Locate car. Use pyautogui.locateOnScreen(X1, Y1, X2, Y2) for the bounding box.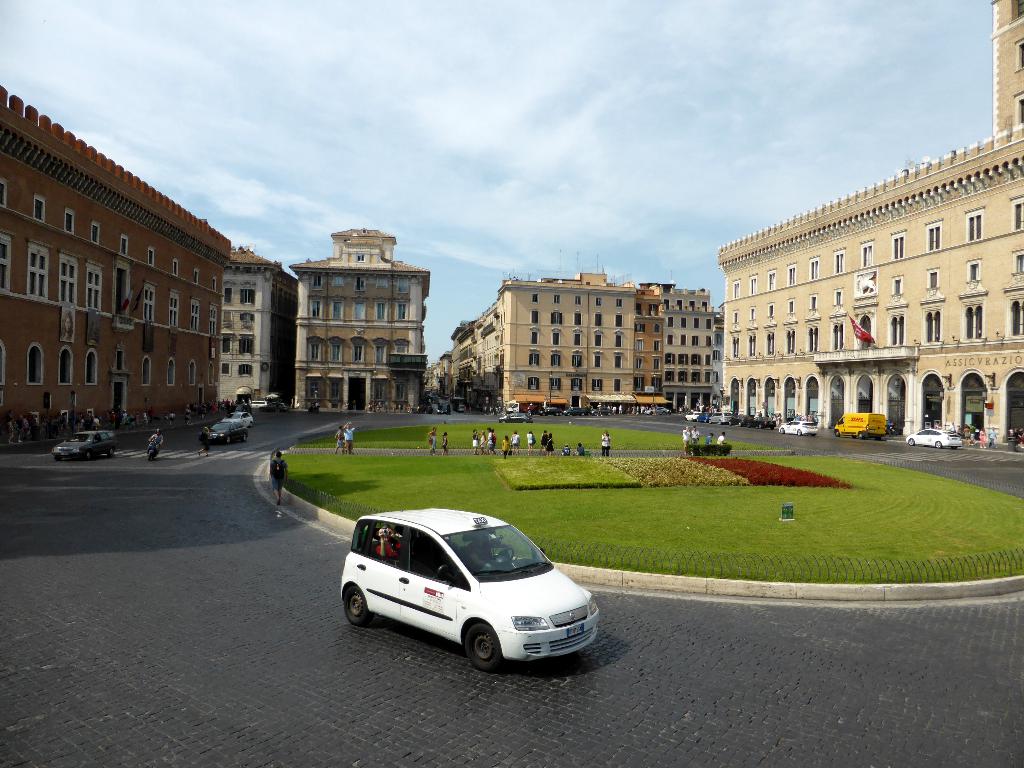
pyautogui.locateOnScreen(52, 426, 118, 458).
